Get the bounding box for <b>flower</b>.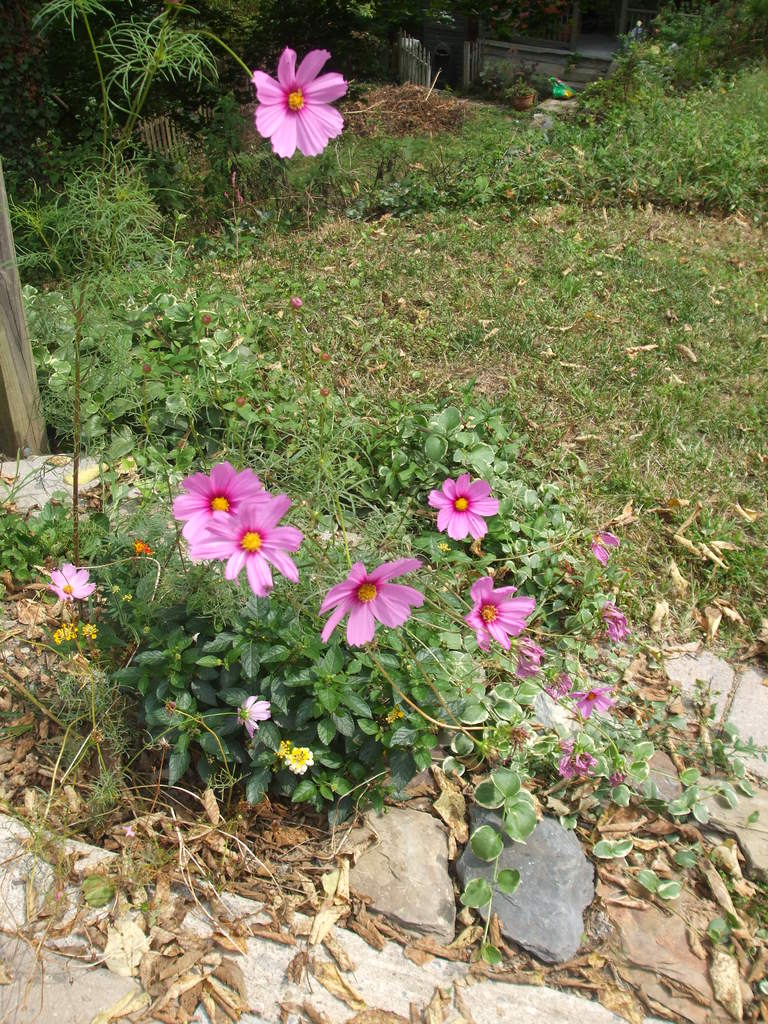
l=236, t=692, r=276, b=741.
